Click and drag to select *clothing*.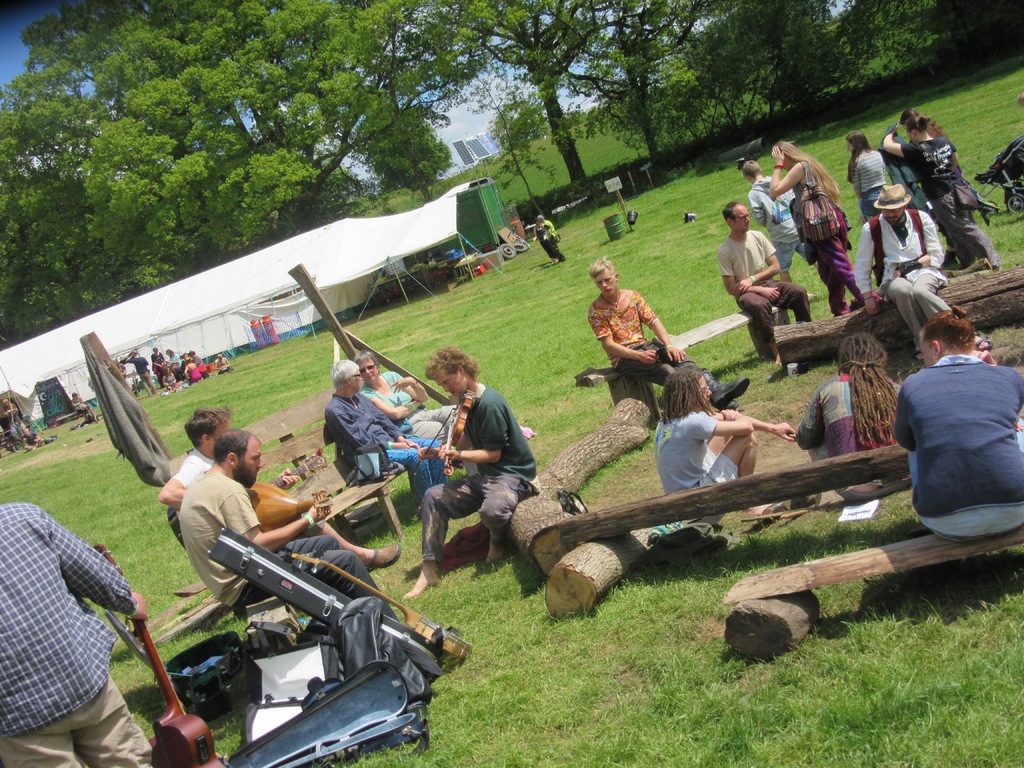
Selection: (887,162,933,221).
